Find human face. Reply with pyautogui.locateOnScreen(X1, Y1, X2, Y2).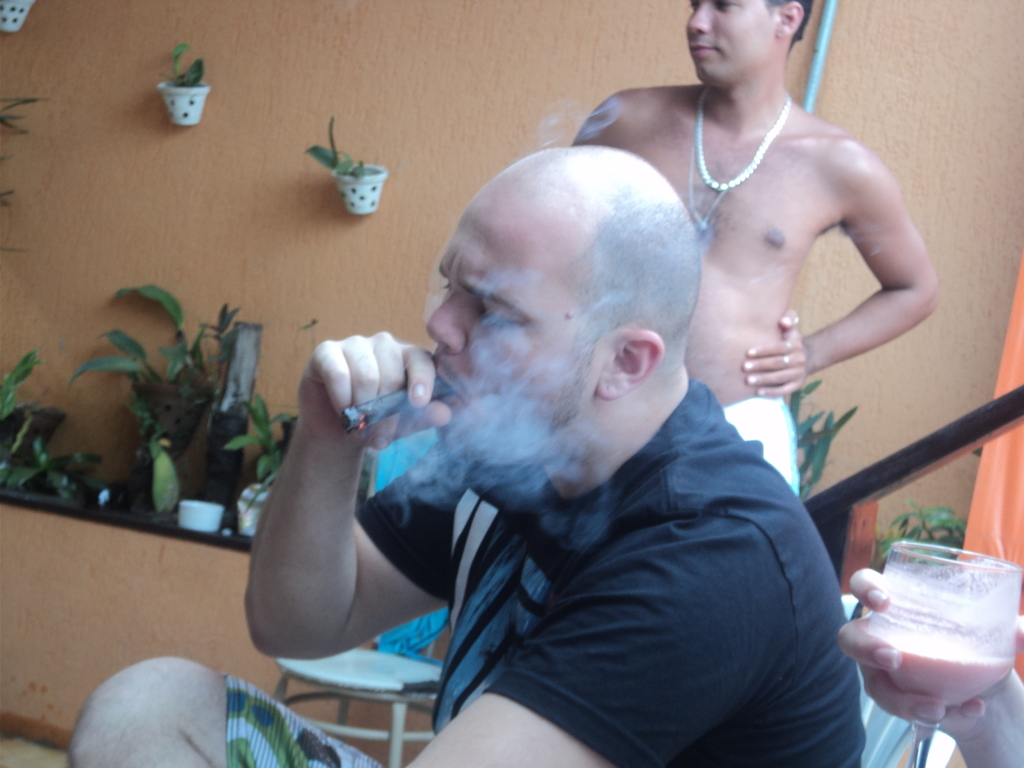
pyautogui.locateOnScreen(424, 183, 596, 415).
